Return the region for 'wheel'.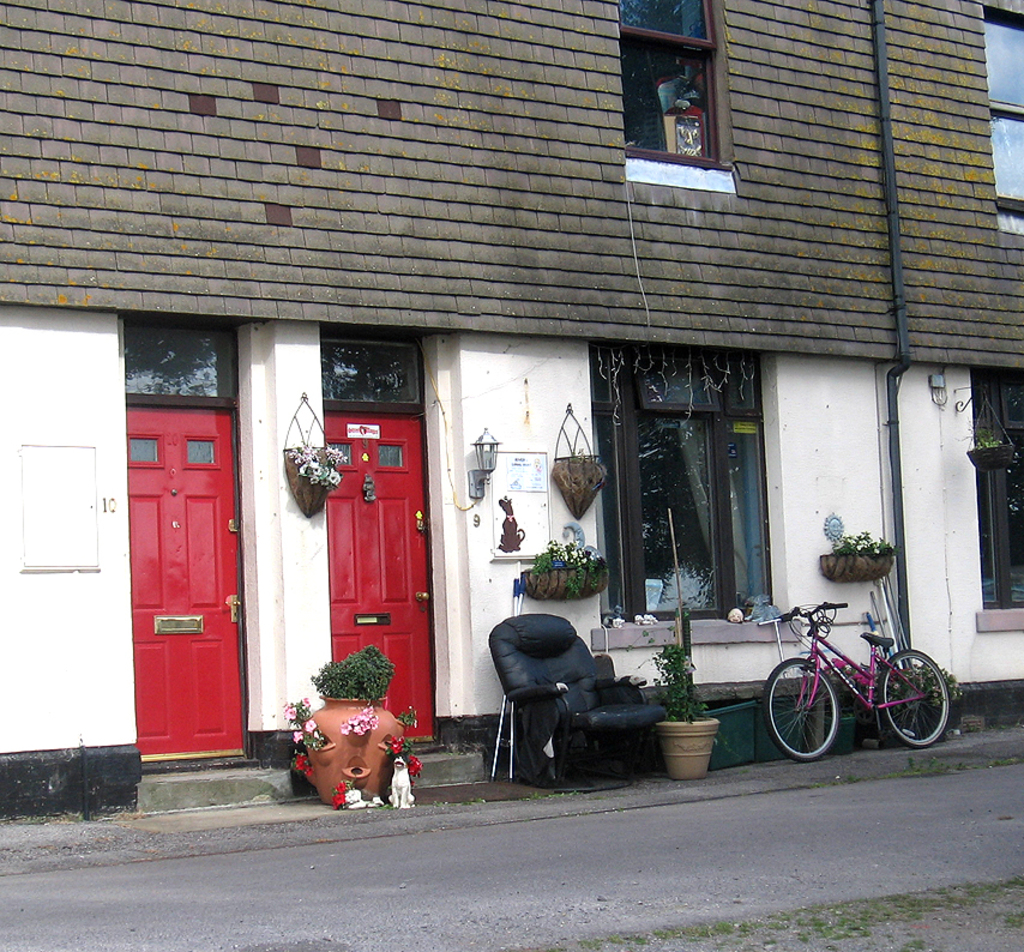
box=[767, 659, 841, 764].
